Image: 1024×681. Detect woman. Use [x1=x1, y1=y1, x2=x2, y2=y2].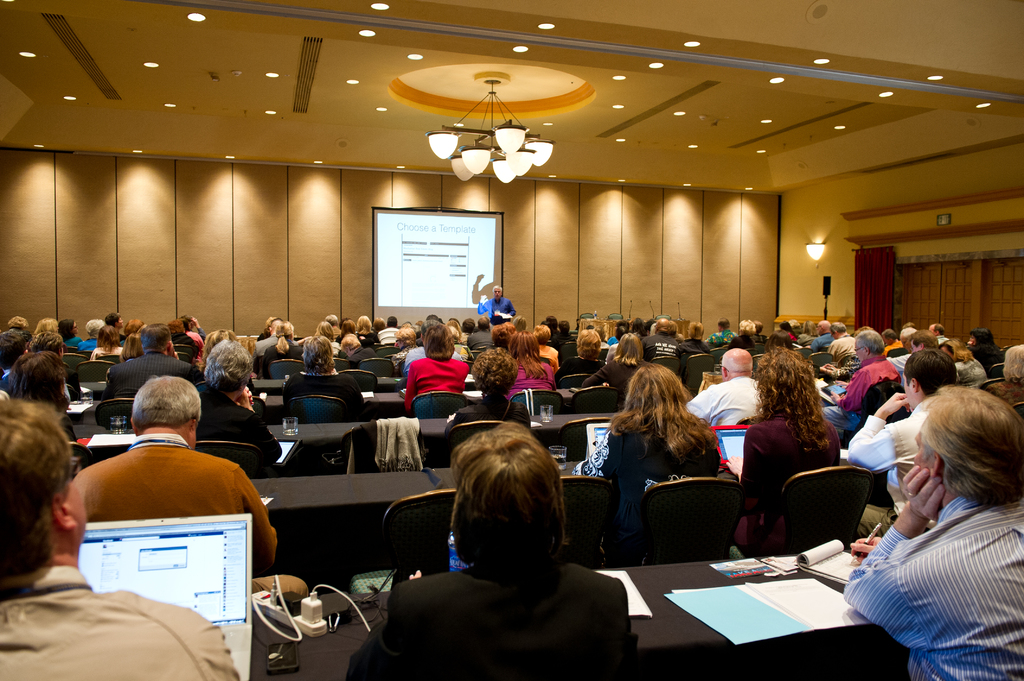
[x1=309, y1=321, x2=339, y2=352].
